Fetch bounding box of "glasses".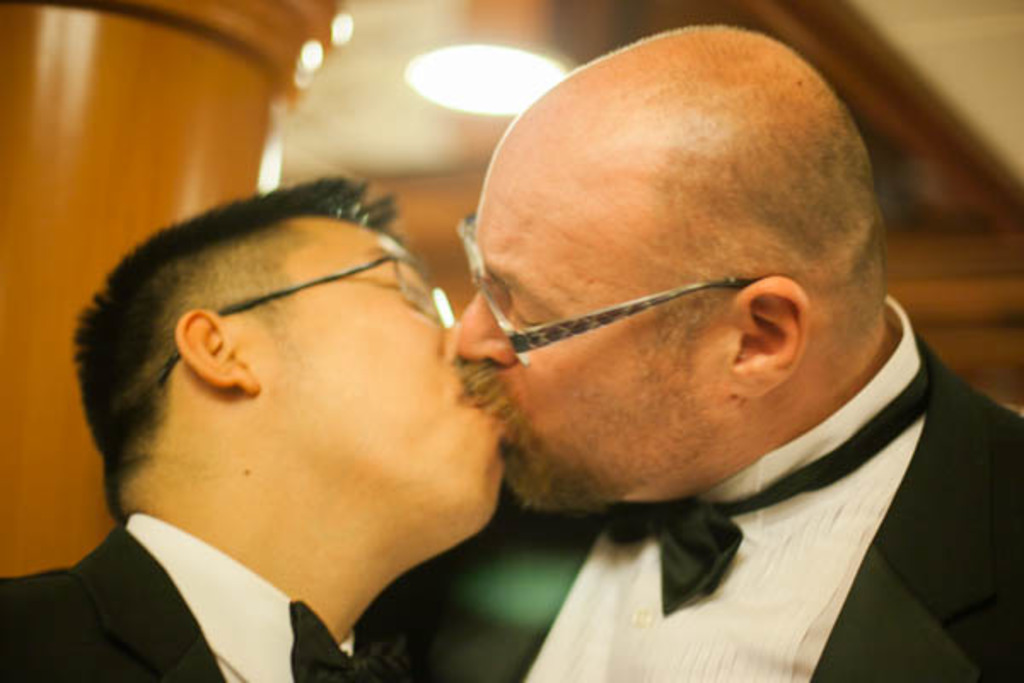
Bbox: select_region(147, 253, 463, 396).
